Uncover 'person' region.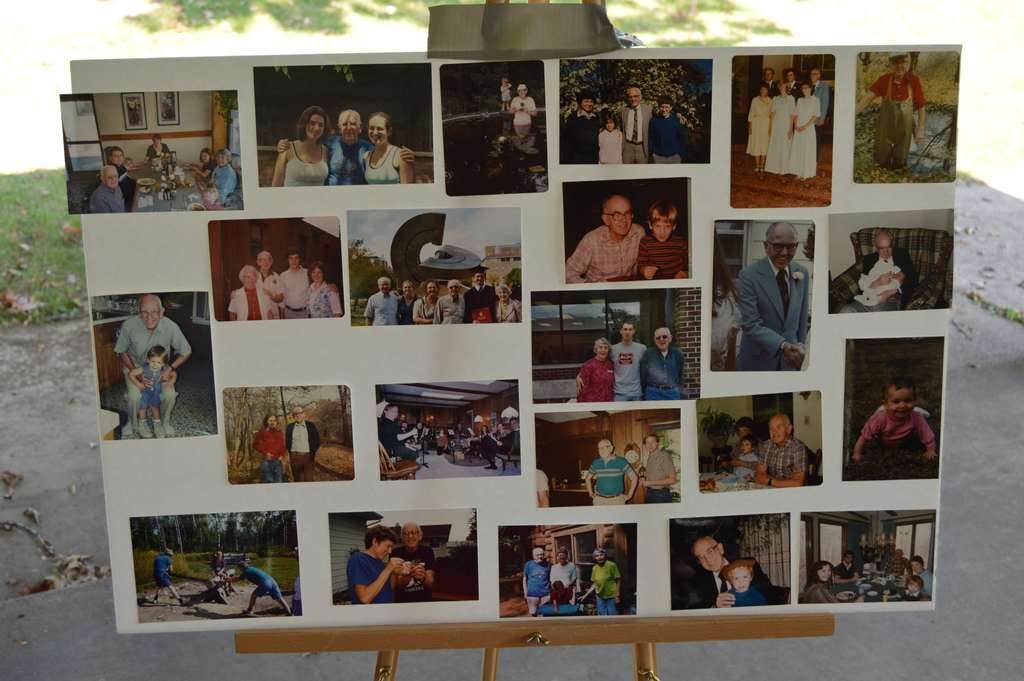
Uncovered: box=[759, 83, 796, 174].
